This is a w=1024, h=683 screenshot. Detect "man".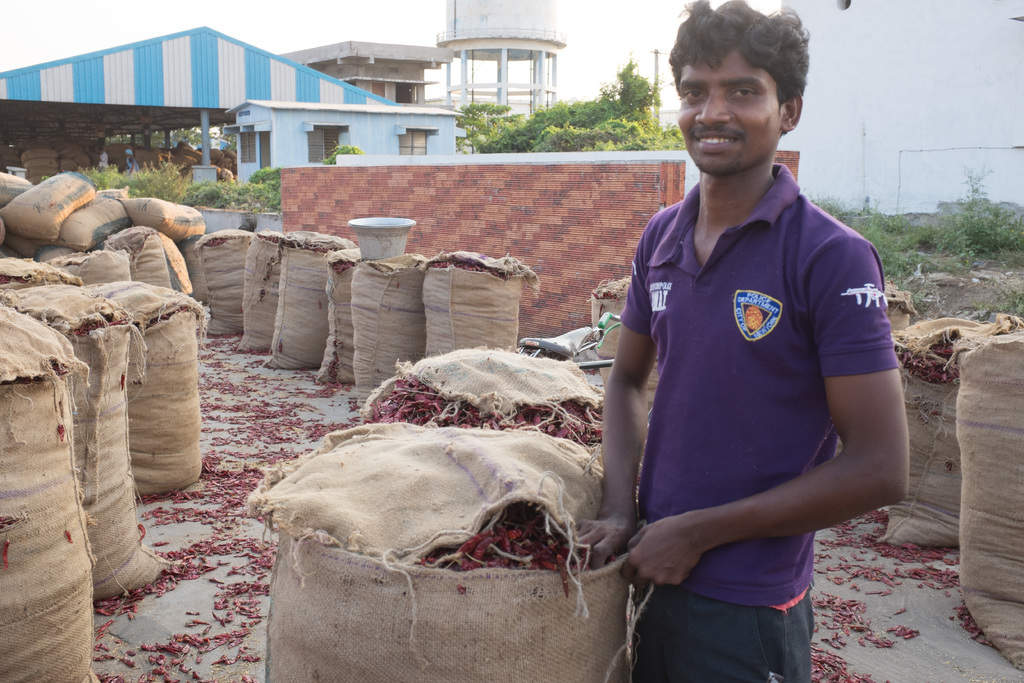
(left=587, top=1, right=904, bottom=682).
